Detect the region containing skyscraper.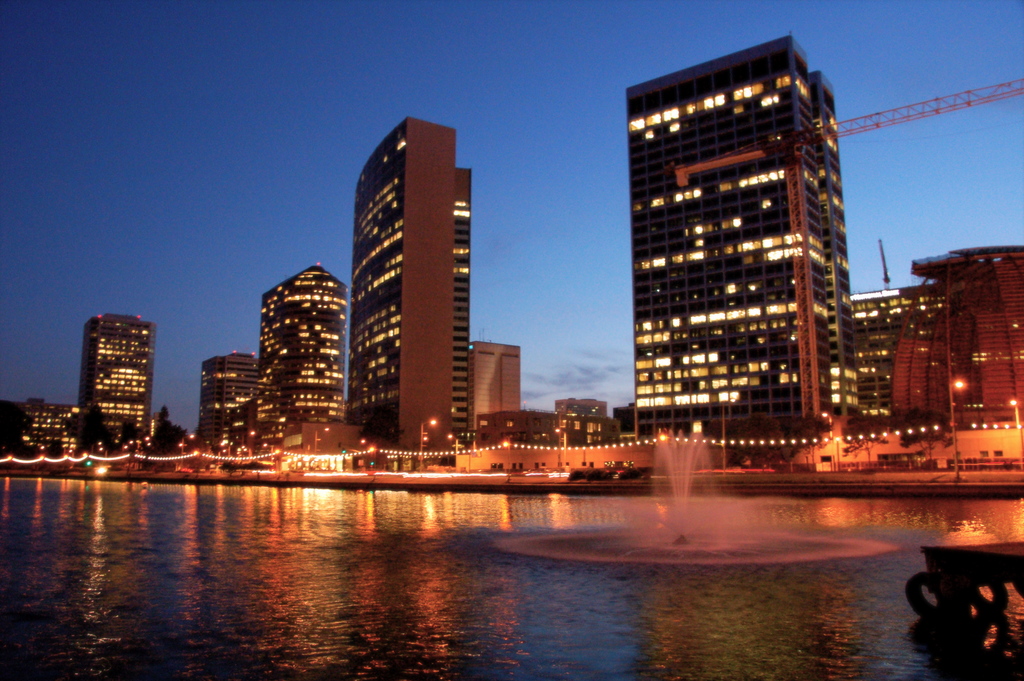
(253, 260, 343, 434).
